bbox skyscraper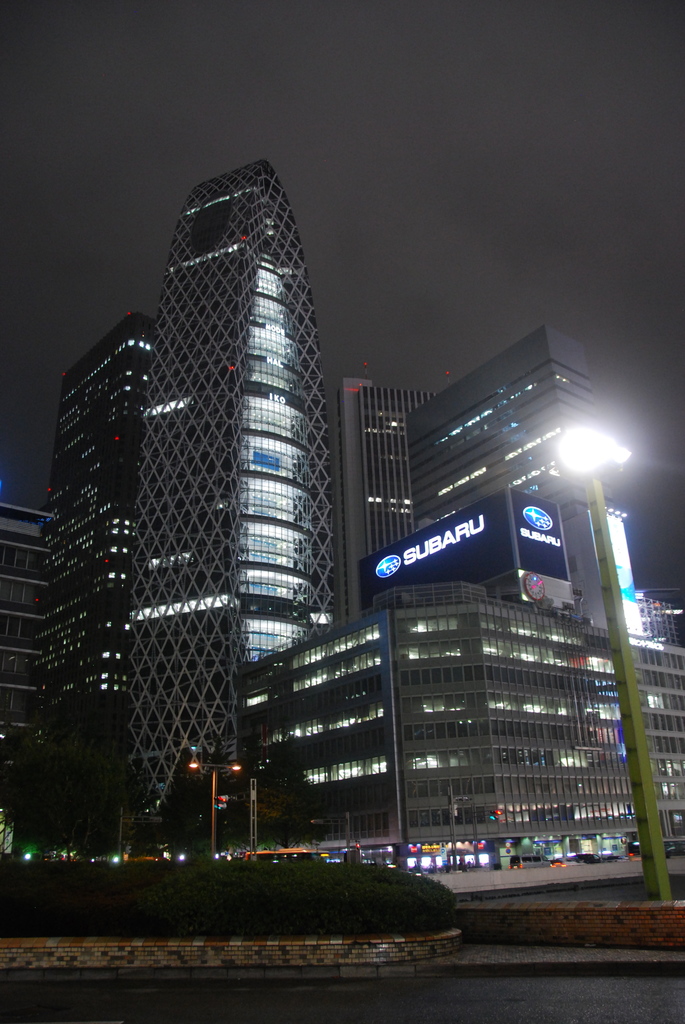
rect(115, 131, 382, 739)
